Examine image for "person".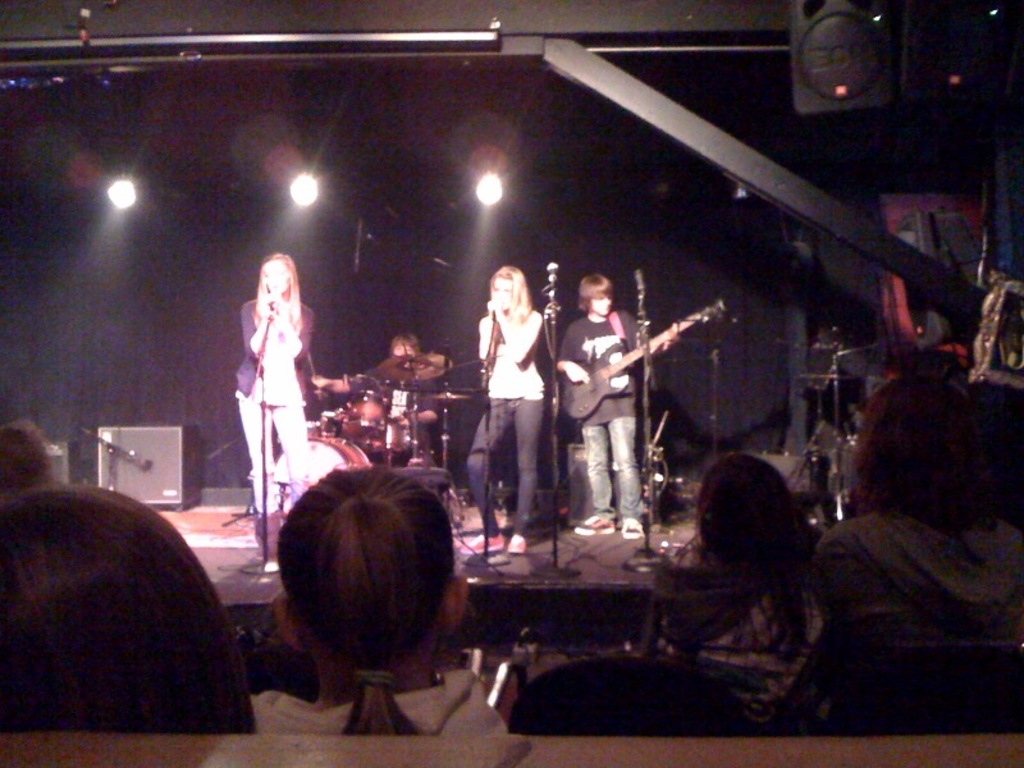
Examination result: 242:465:503:732.
